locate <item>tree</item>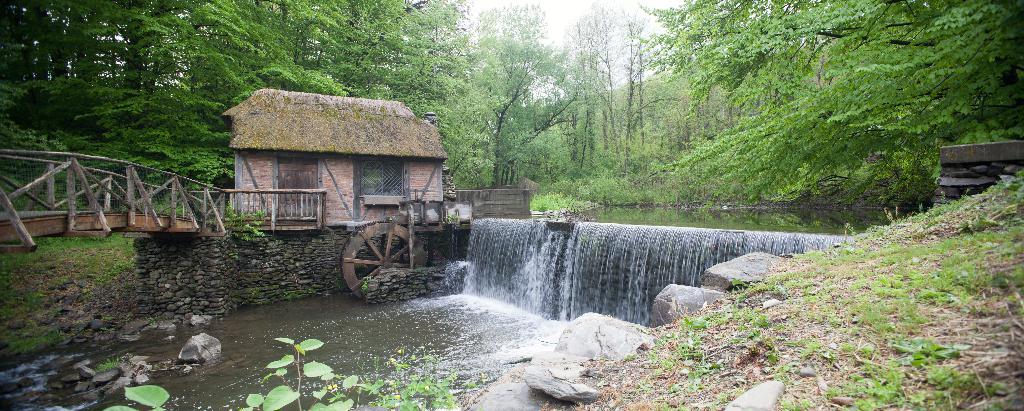
<region>545, 20, 604, 163</region>
